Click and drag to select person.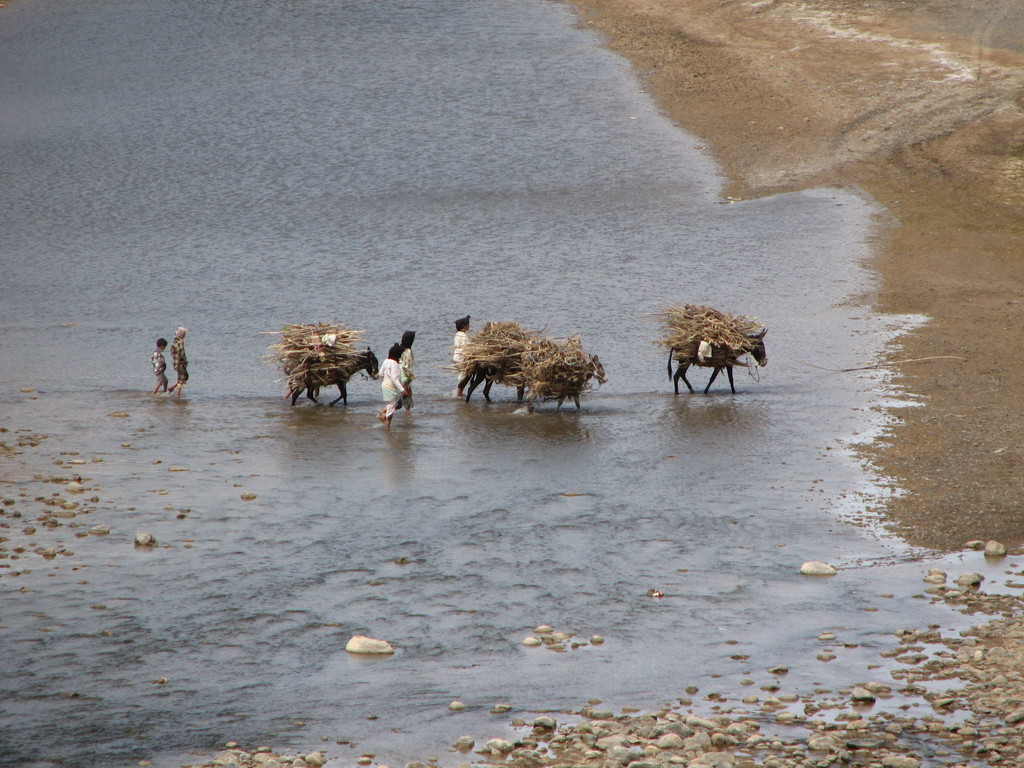
Selection: <region>166, 328, 188, 390</region>.
